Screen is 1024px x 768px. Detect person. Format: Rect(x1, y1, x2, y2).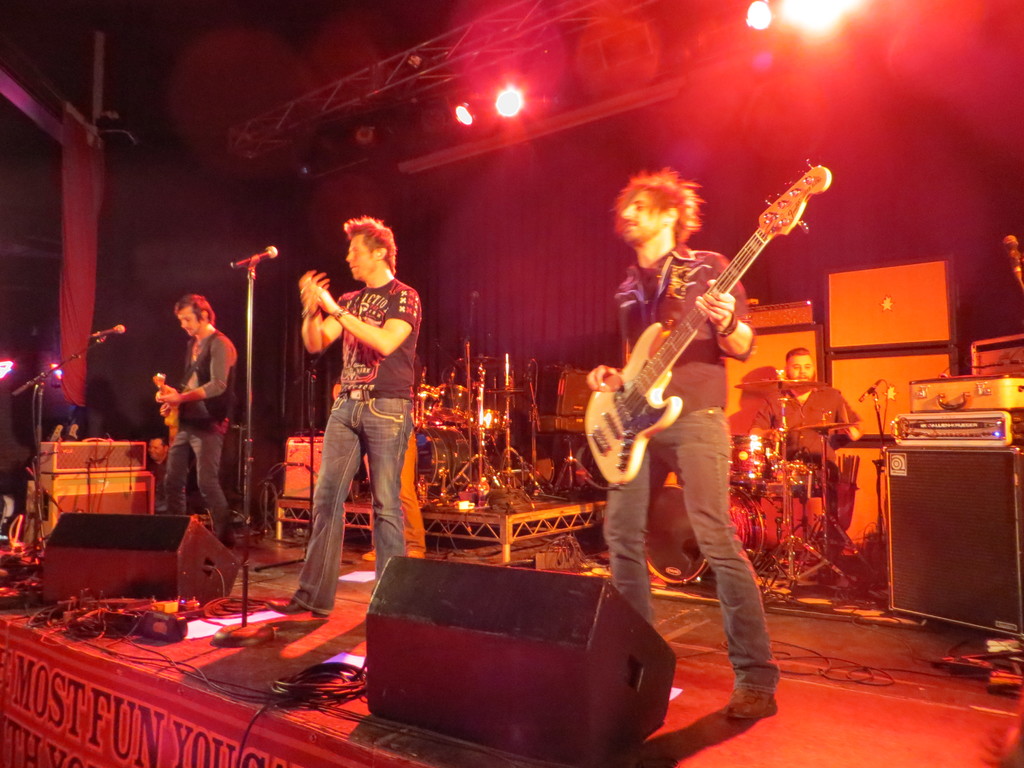
Rect(162, 291, 240, 552).
